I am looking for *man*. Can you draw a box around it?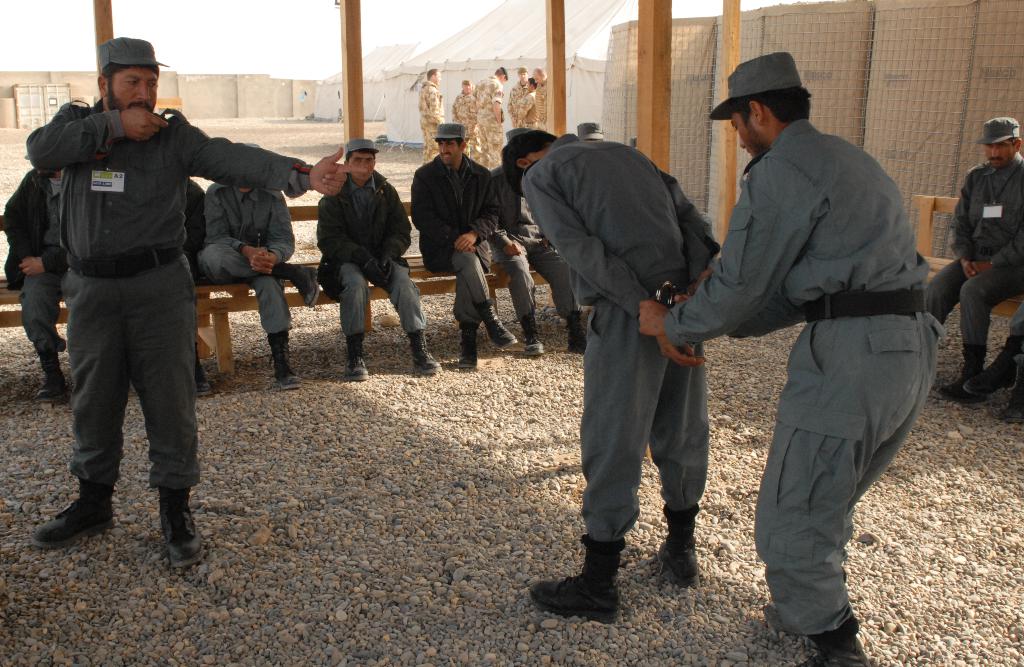
Sure, the bounding box is bbox=(529, 65, 554, 124).
